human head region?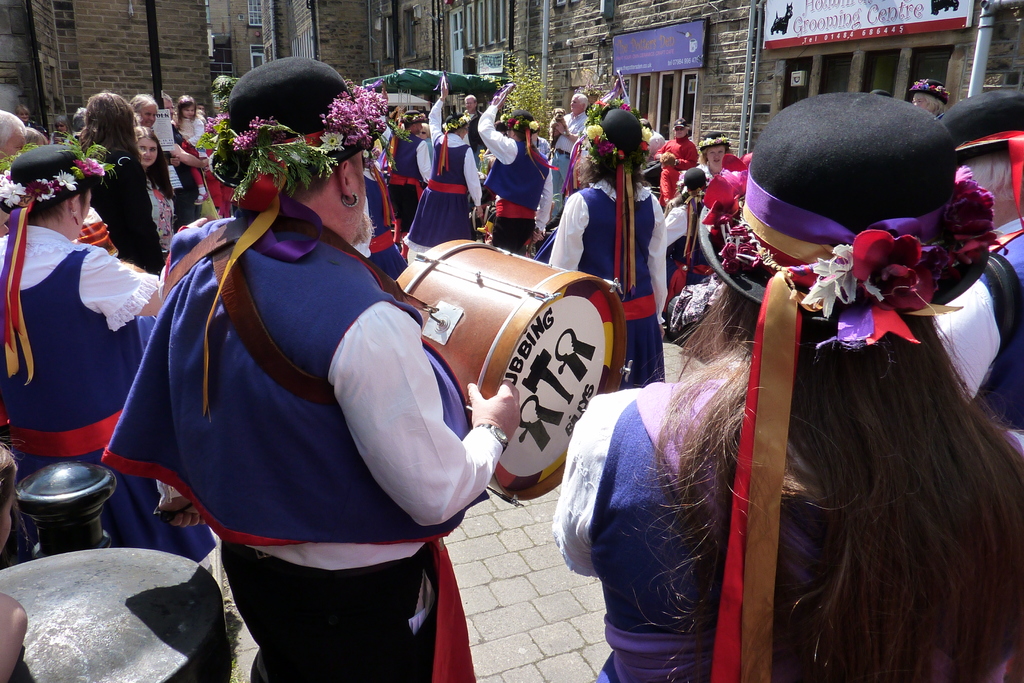
27:126:48:144
